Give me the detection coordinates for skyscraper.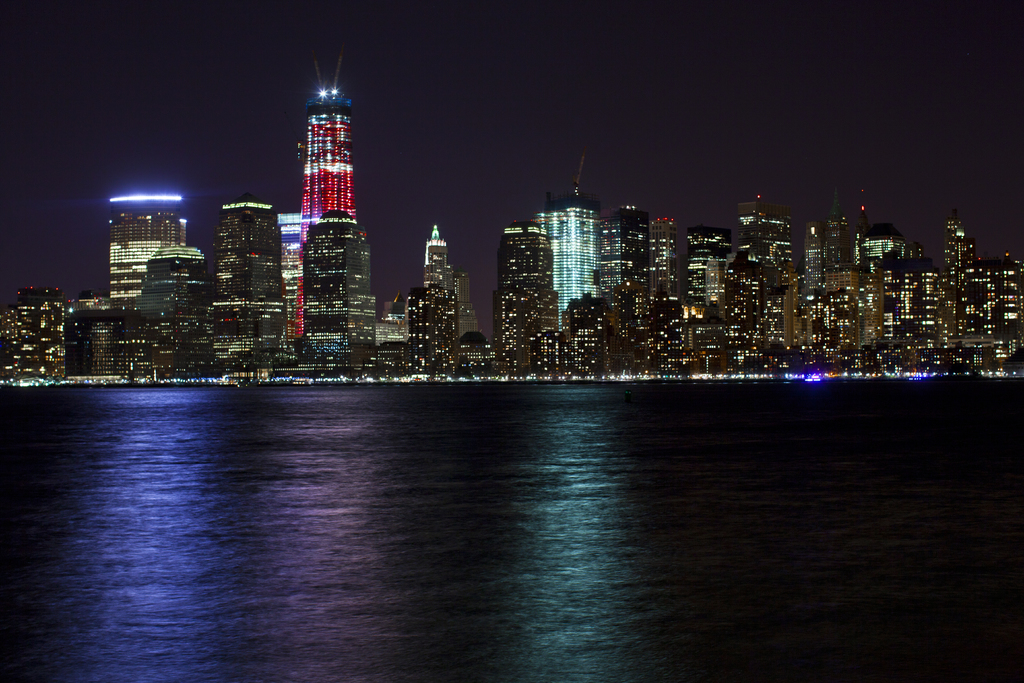
x1=216 y1=196 x2=289 y2=358.
